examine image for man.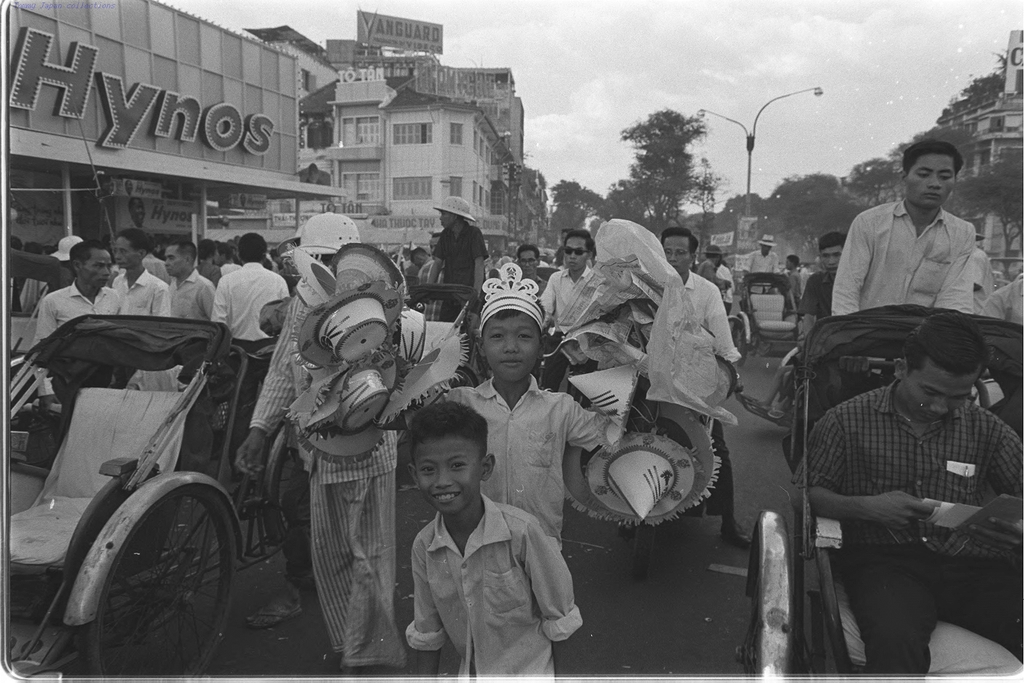
Examination result: box(696, 242, 731, 298).
